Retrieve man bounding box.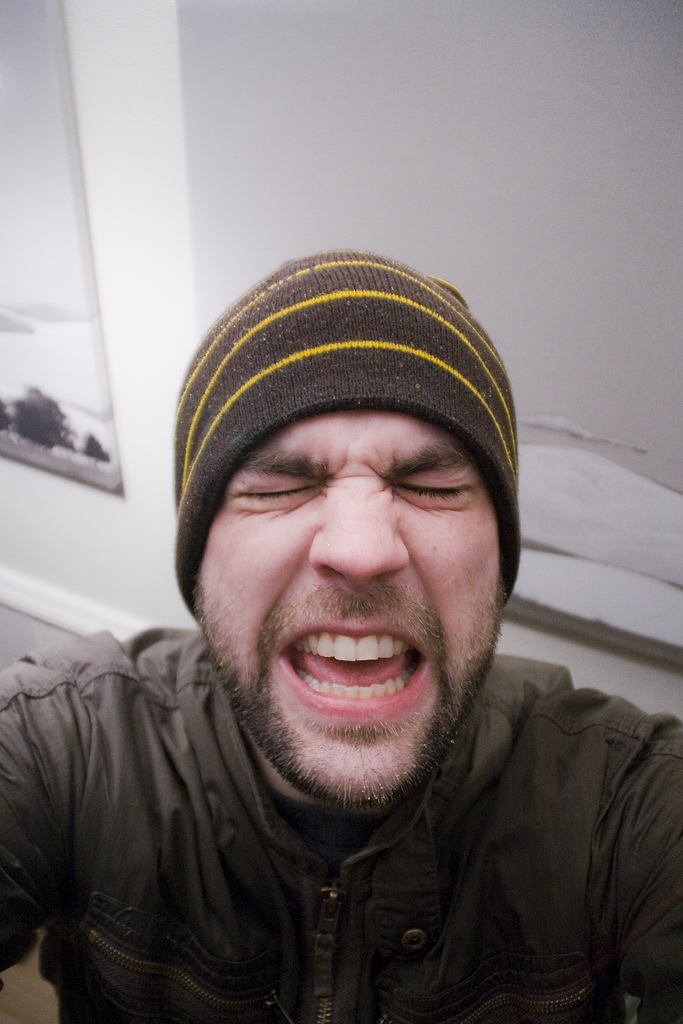
Bounding box: {"left": 1, "top": 246, "right": 668, "bottom": 1023}.
